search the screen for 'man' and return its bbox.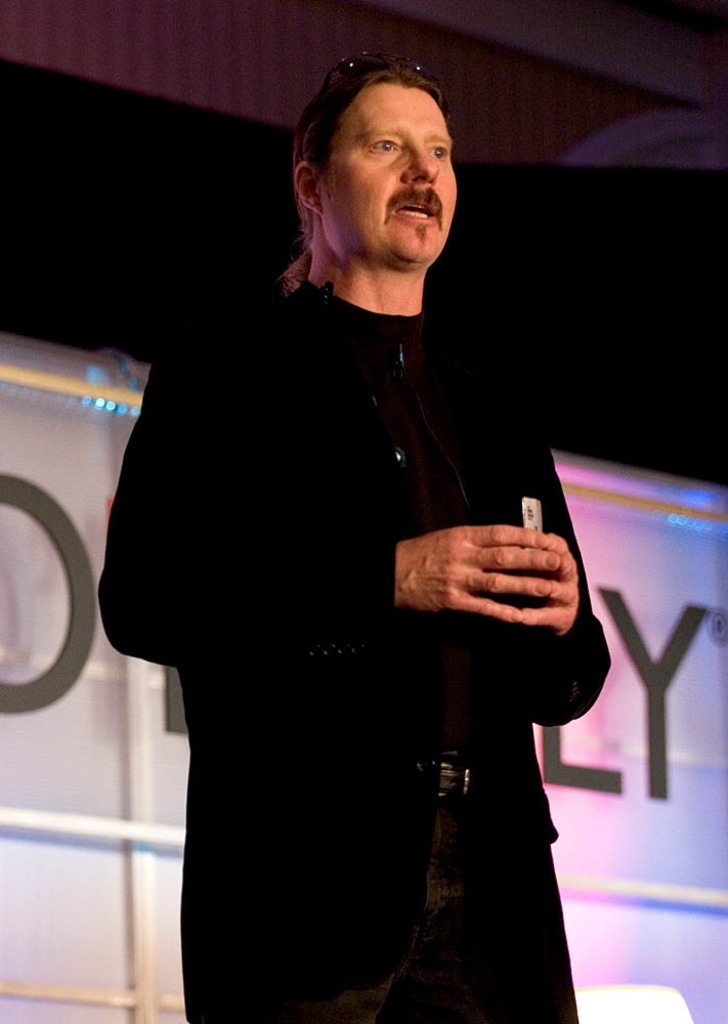
Found: (left=127, top=80, right=580, bottom=990).
